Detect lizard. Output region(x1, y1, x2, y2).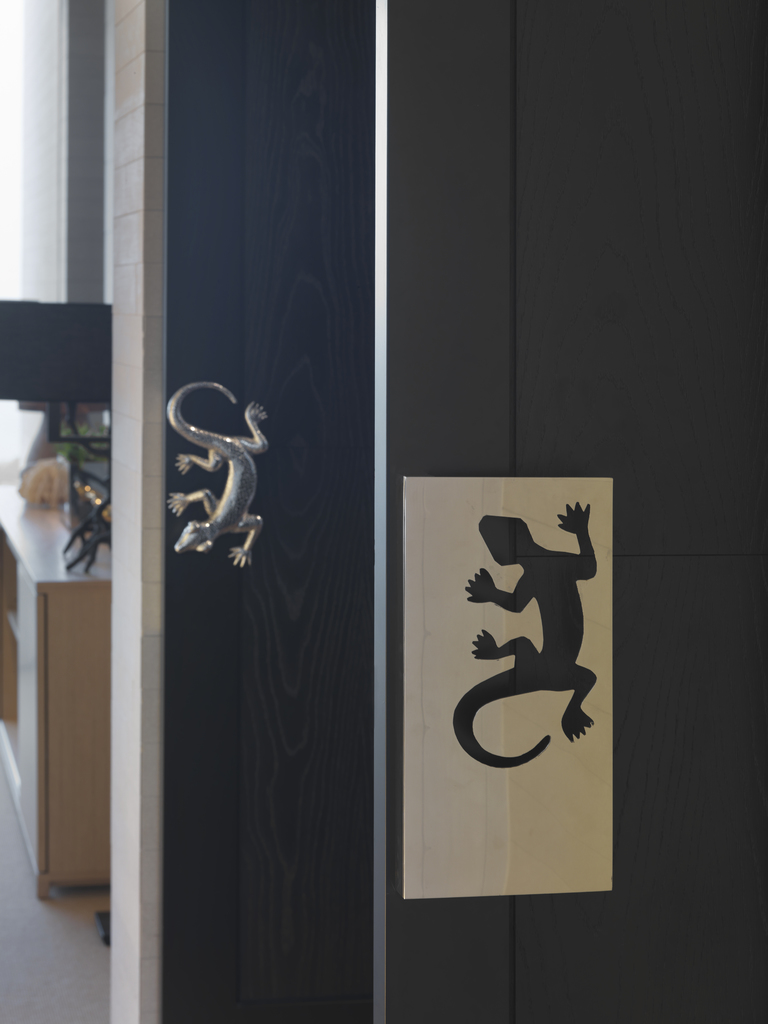
region(447, 495, 599, 765).
